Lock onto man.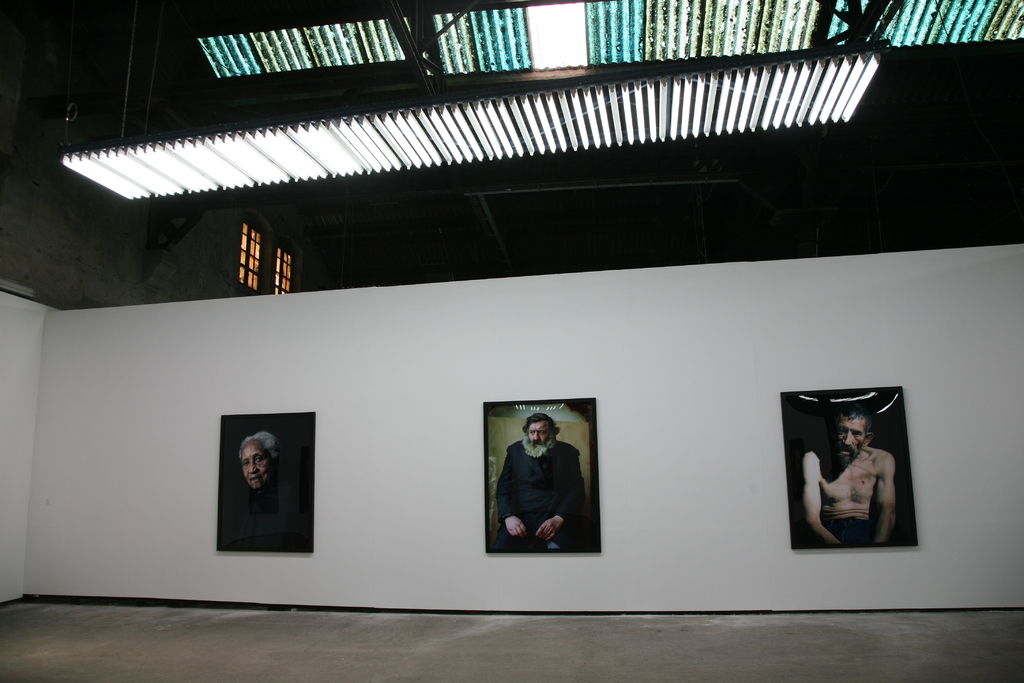
Locked: (493,420,598,564).
